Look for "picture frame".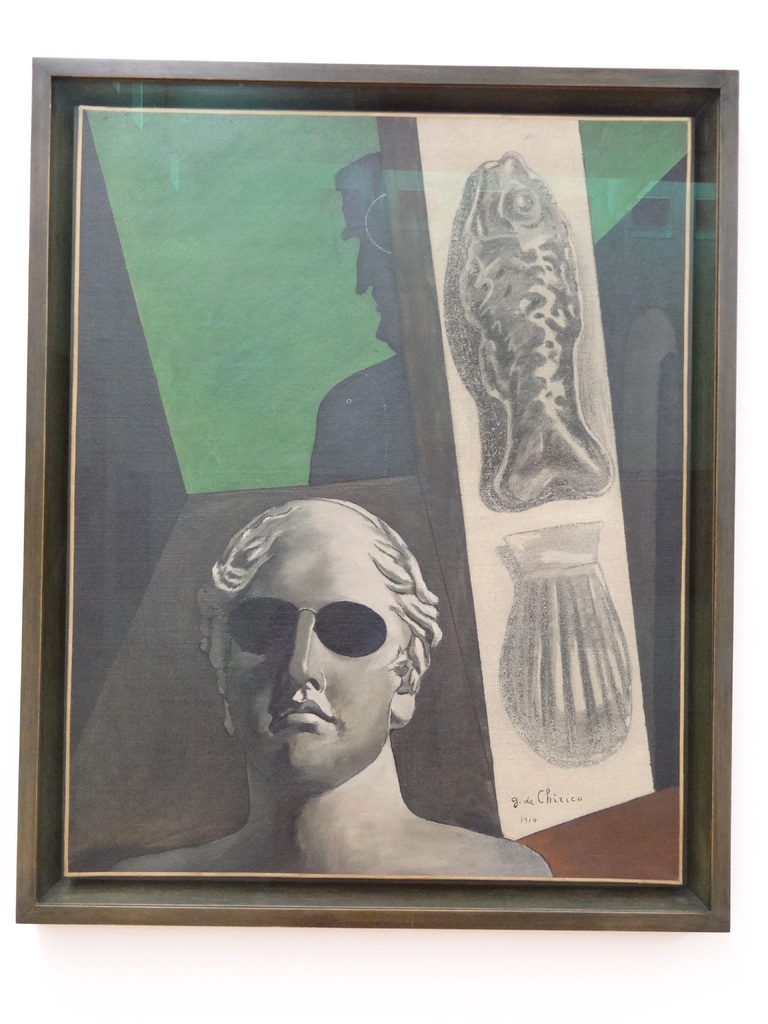
Found: x1=16 y1=61 x2=744 y2=932.
